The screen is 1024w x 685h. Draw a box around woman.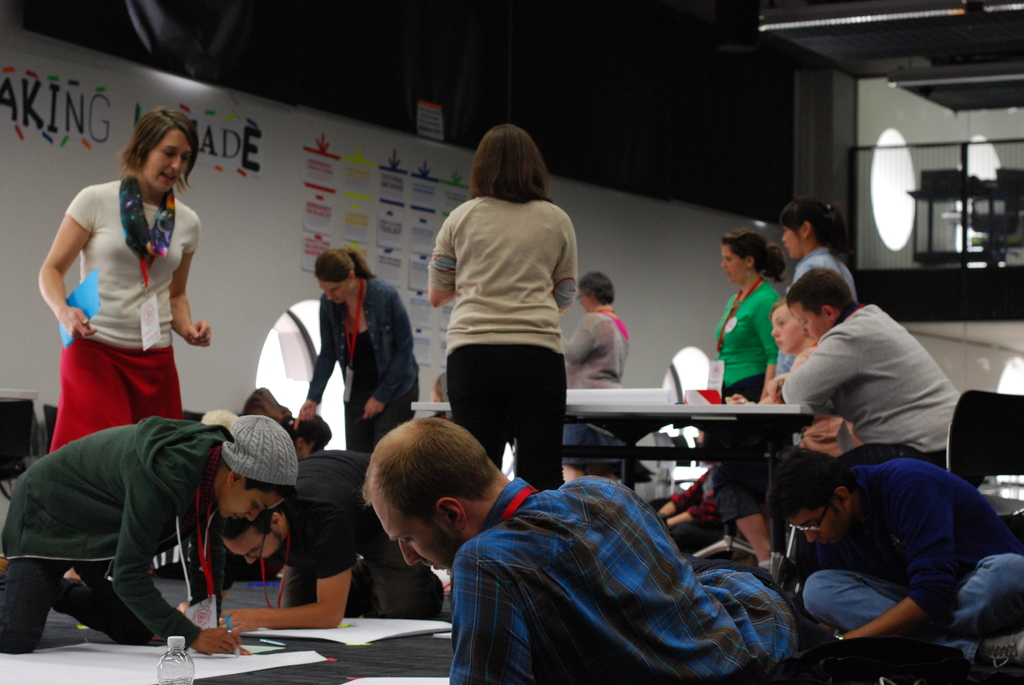
<region>777, 295, 859, 453</region>.
